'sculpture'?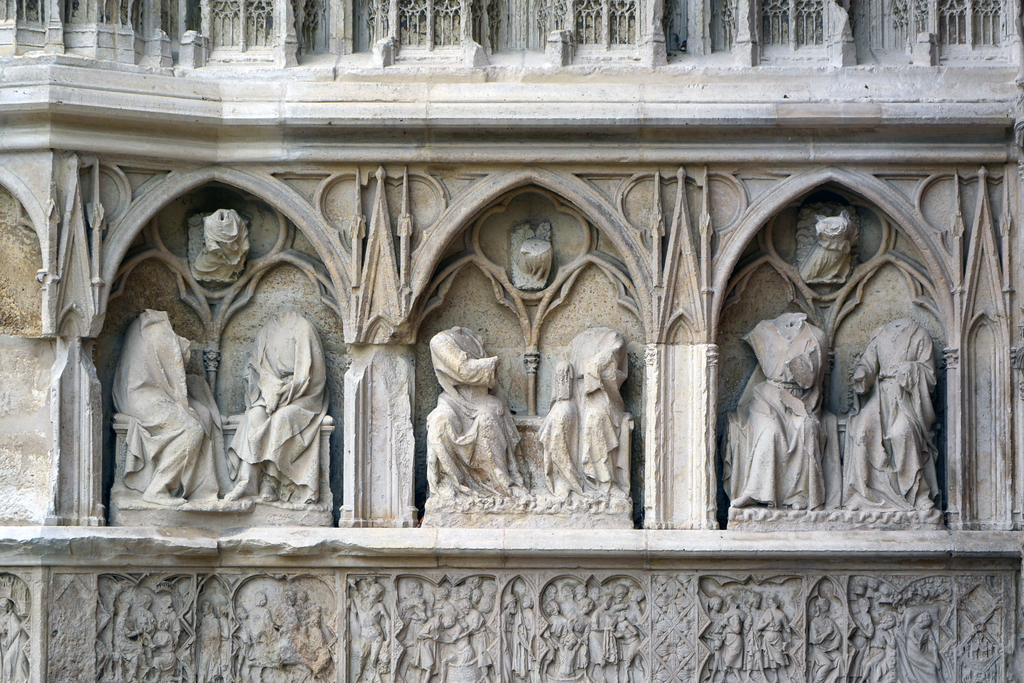
<box>186,200,252,284</box>
